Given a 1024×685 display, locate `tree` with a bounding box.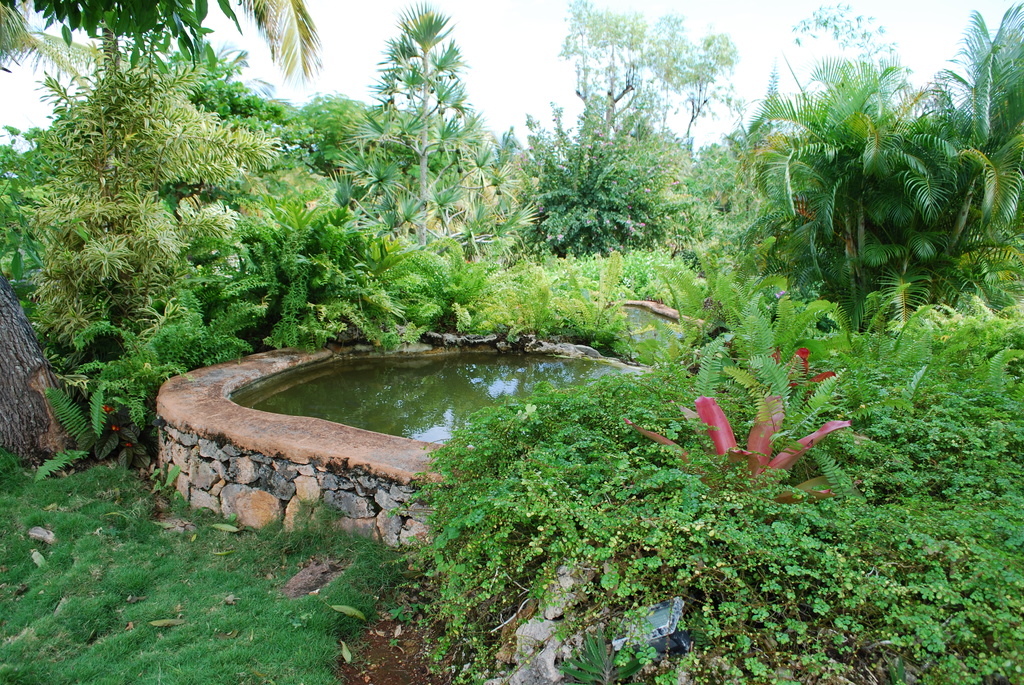
Located: 337:4:545:251.
